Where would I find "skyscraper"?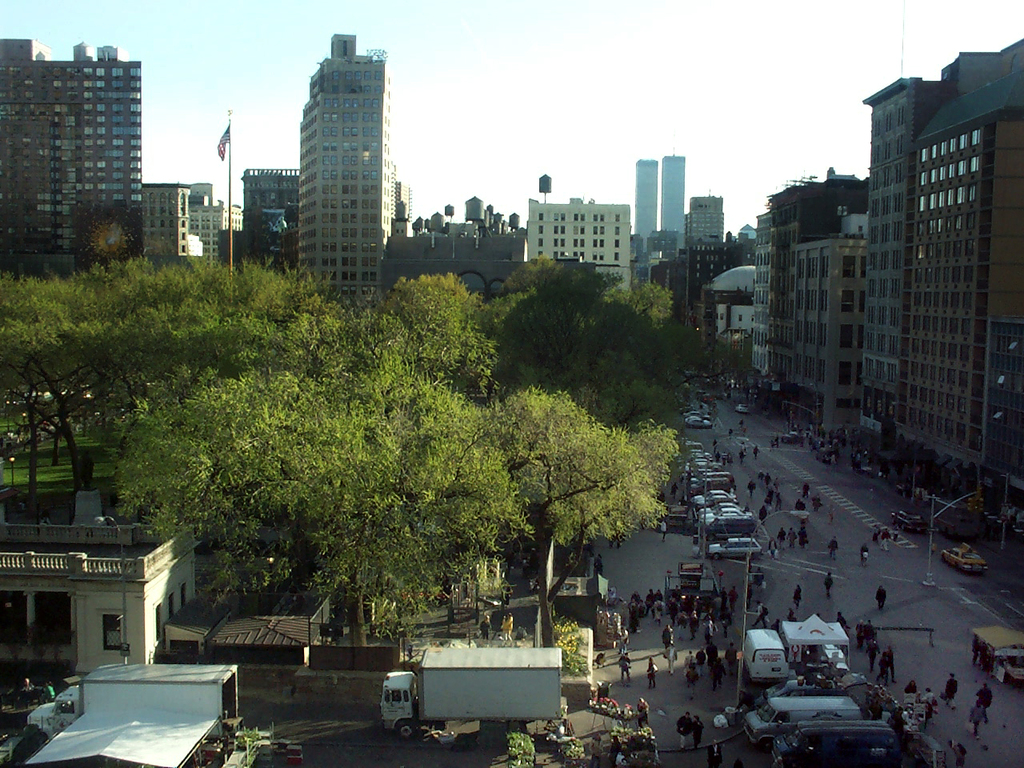
At locate(634, 159, 658, 250).
